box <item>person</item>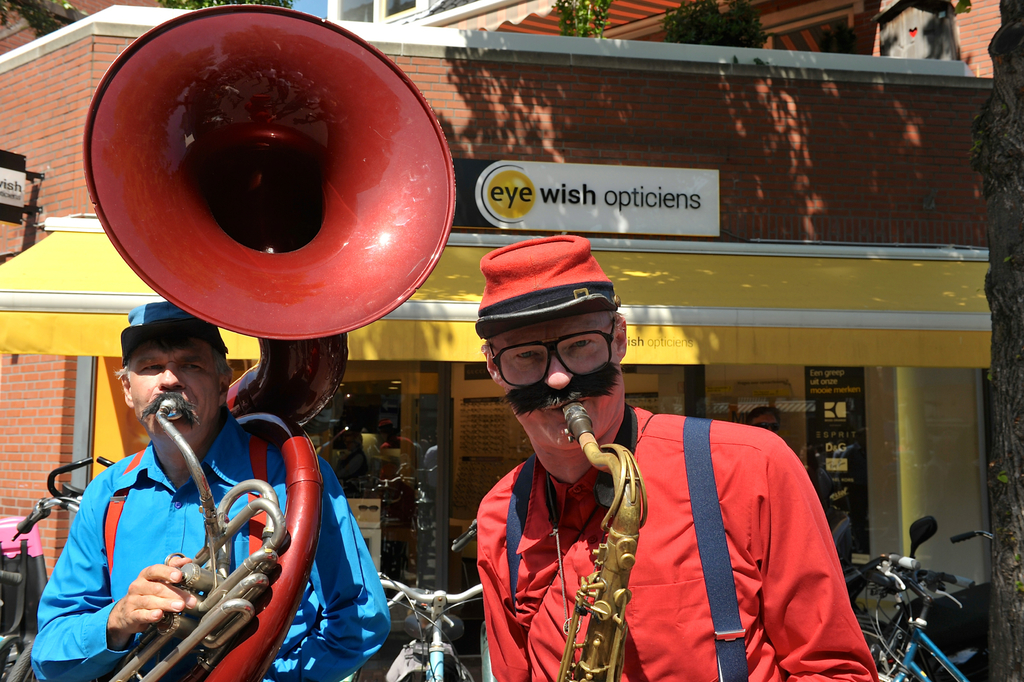
crop(476, 231, 888, 681)
